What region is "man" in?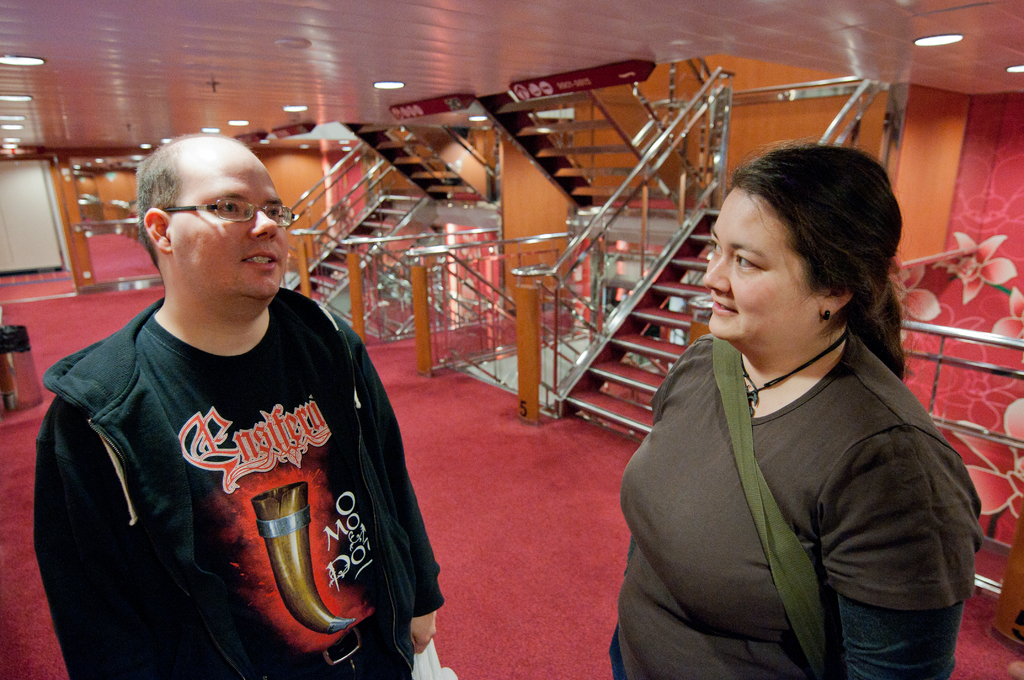
locate(35, 117, 436, 669).
